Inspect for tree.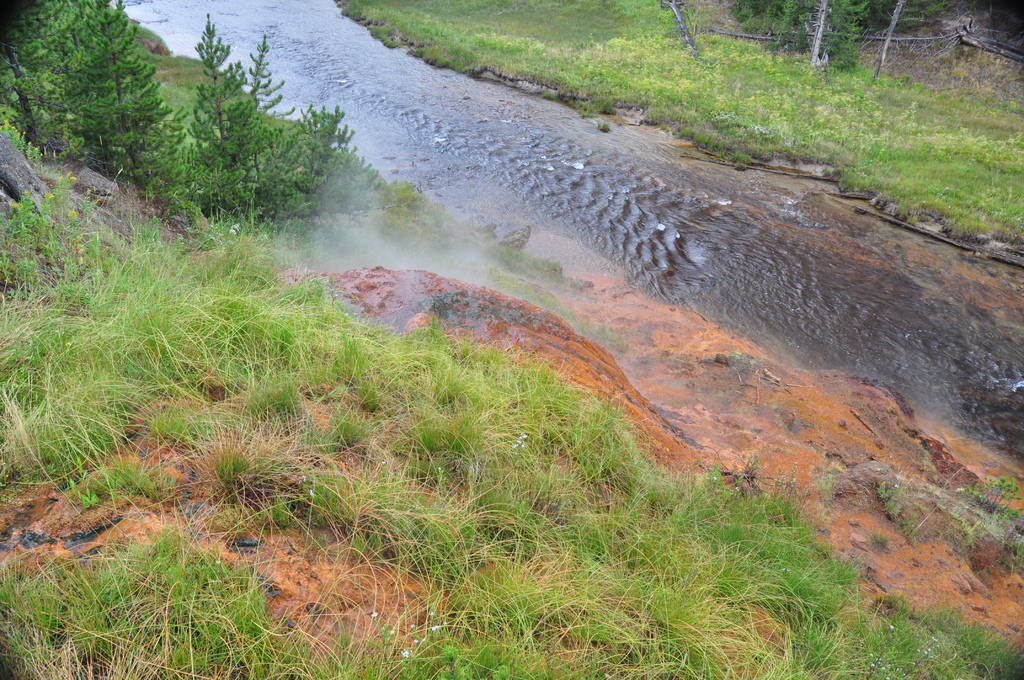
Inspection: <region>33, 3, 171, 187</region>.
